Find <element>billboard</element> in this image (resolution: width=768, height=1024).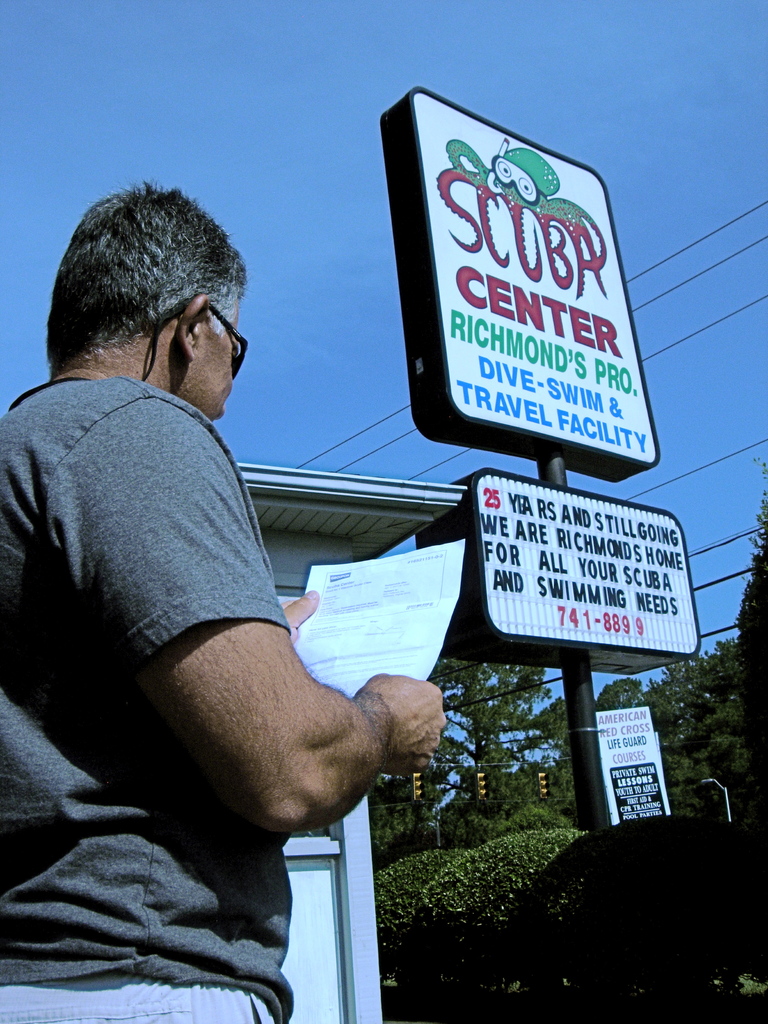
bbox=(379, 109, 641, 513).
